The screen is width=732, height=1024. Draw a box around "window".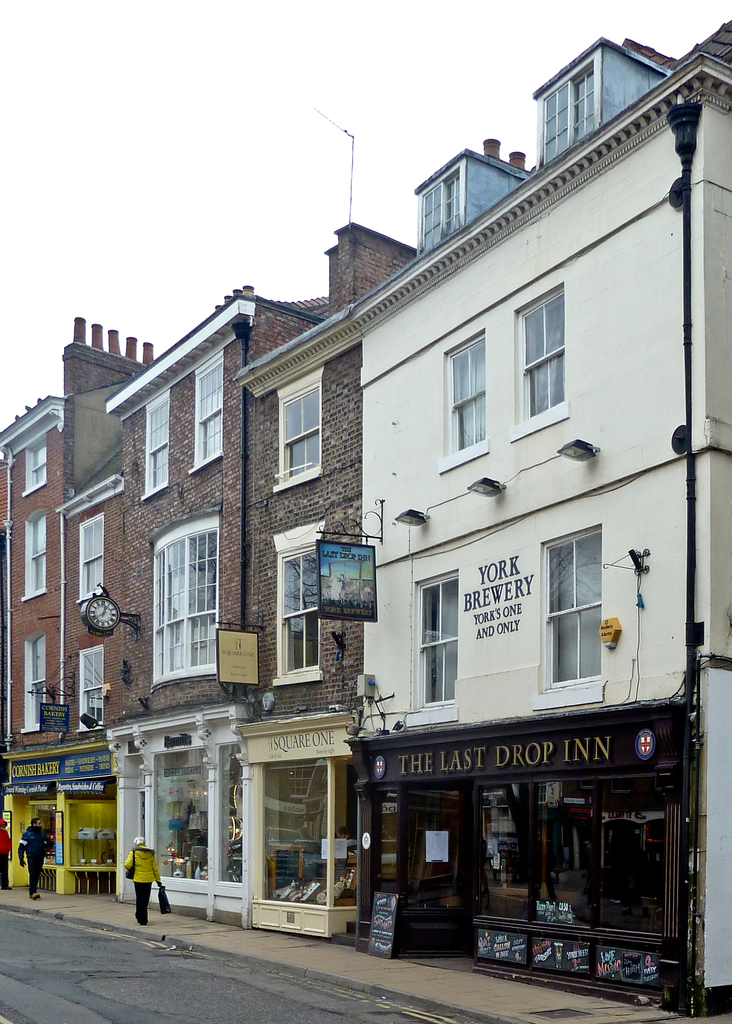
region(184, 347, 222, 477).
